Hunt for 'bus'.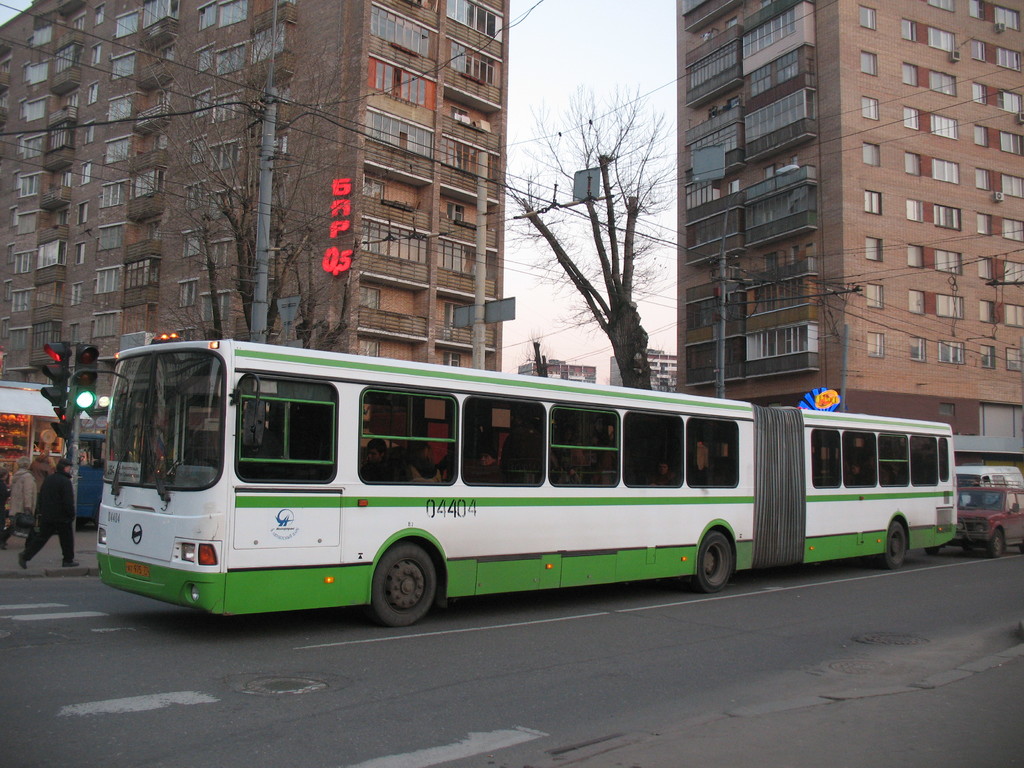
Hunted down at bbox=[91, 326, 964, 634].
